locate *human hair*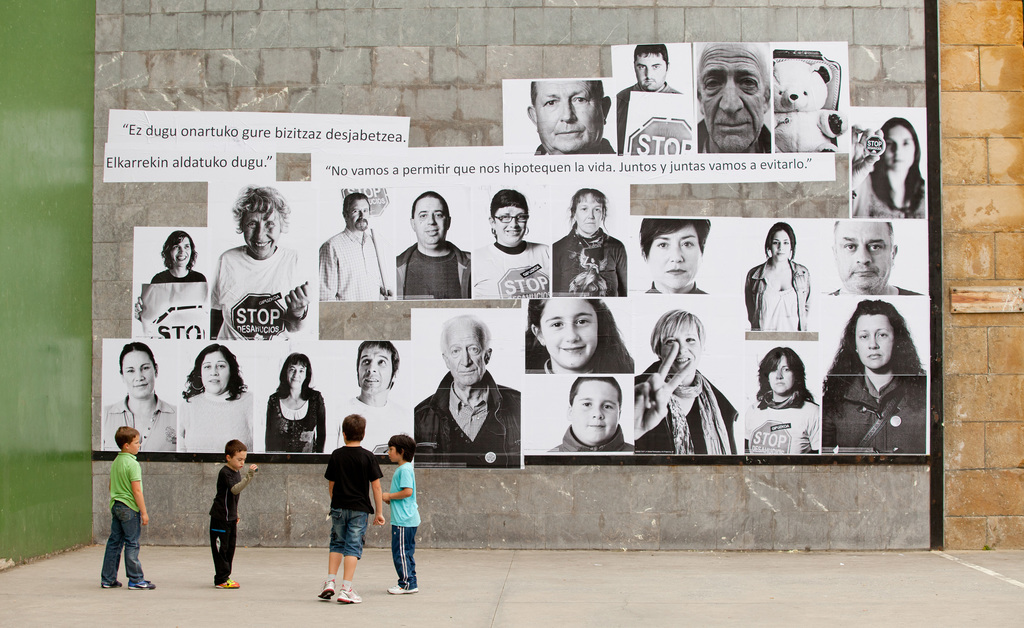
530/81/604/111
